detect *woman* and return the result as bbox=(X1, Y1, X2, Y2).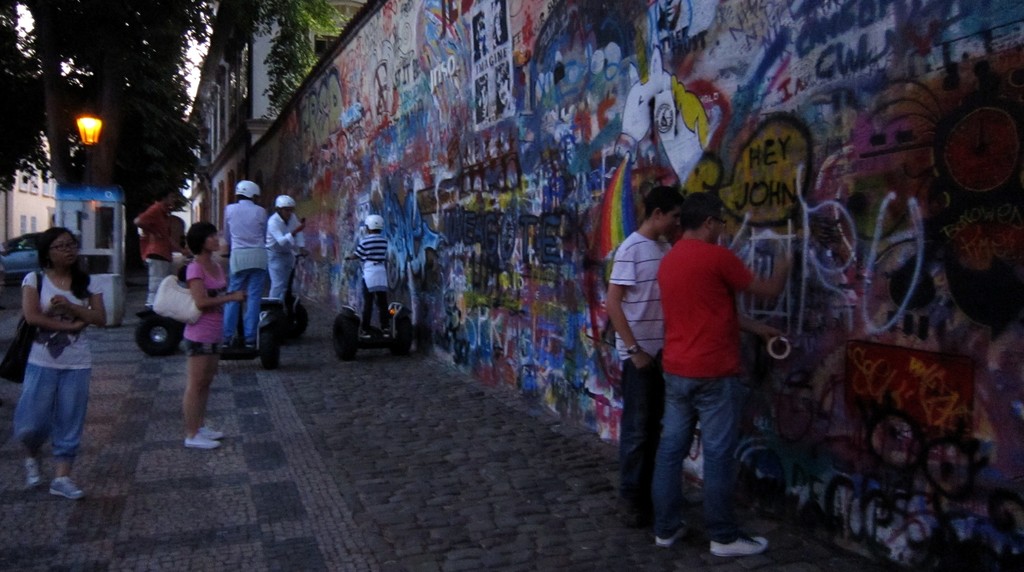
bbox=(2, 205, 108, 485).
